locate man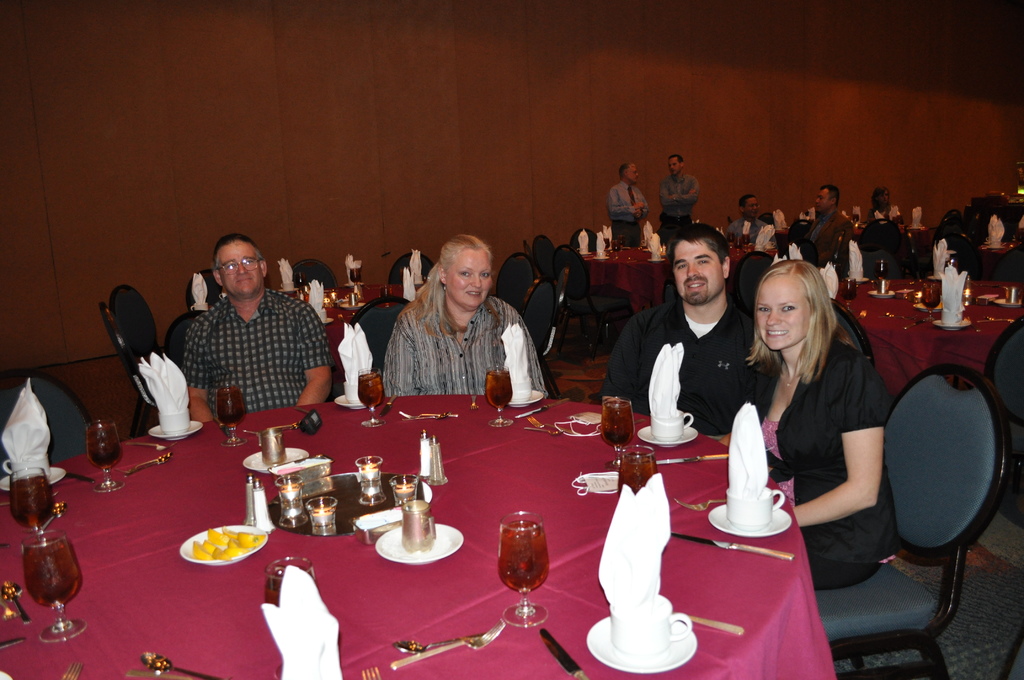
(597,227,781,437)
